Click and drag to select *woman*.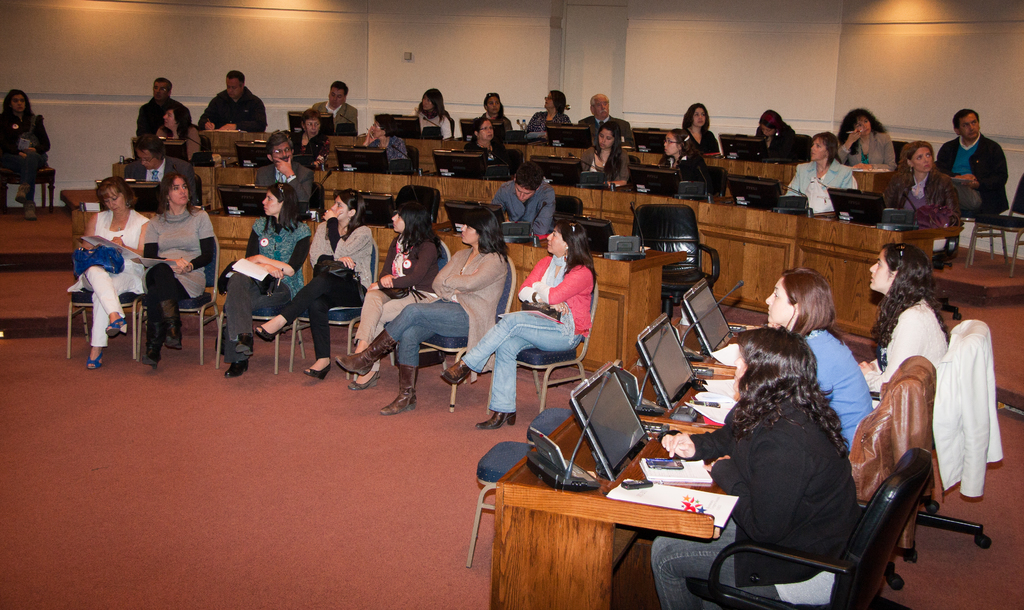
Selection: 888:139:955:225.
